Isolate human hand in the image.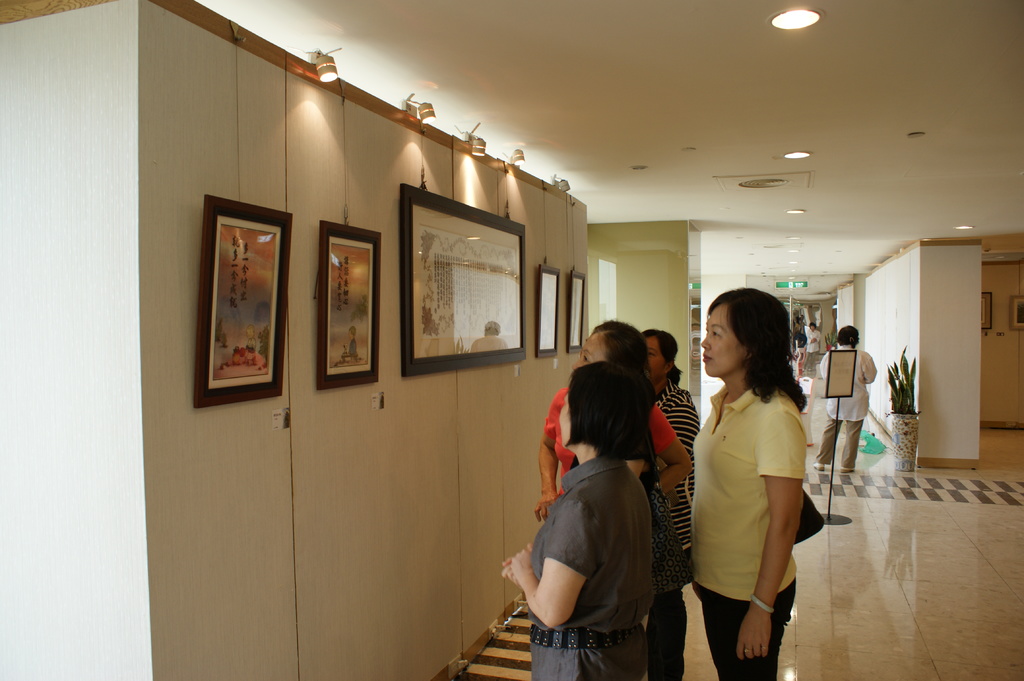
Isolated region: (508, 549, 532, 582).
